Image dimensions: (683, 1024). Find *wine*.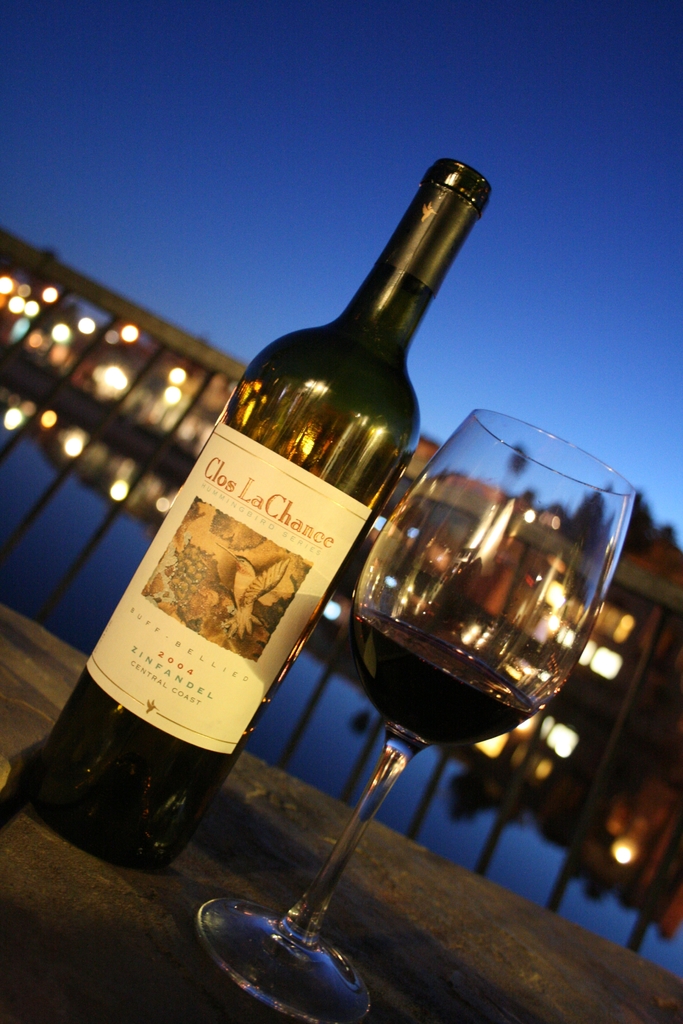
[x1=24, y1=157, x2=494, y2=876].
